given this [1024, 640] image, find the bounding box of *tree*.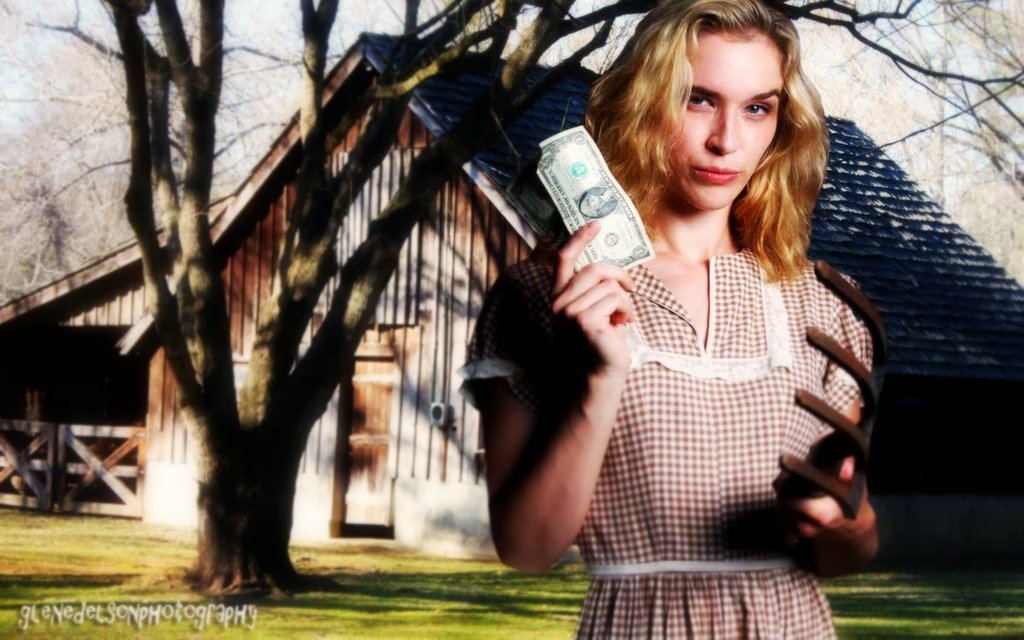
box=[0, 113, 102, 311].
